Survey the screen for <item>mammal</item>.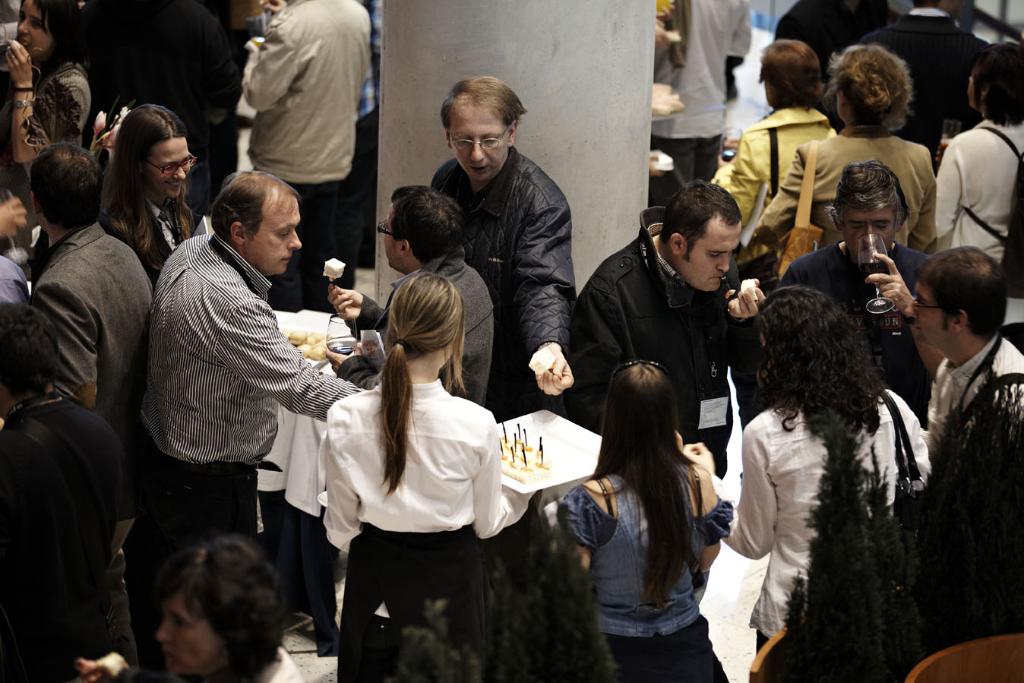
Survey found: rect(757, 39, 938, 286).
